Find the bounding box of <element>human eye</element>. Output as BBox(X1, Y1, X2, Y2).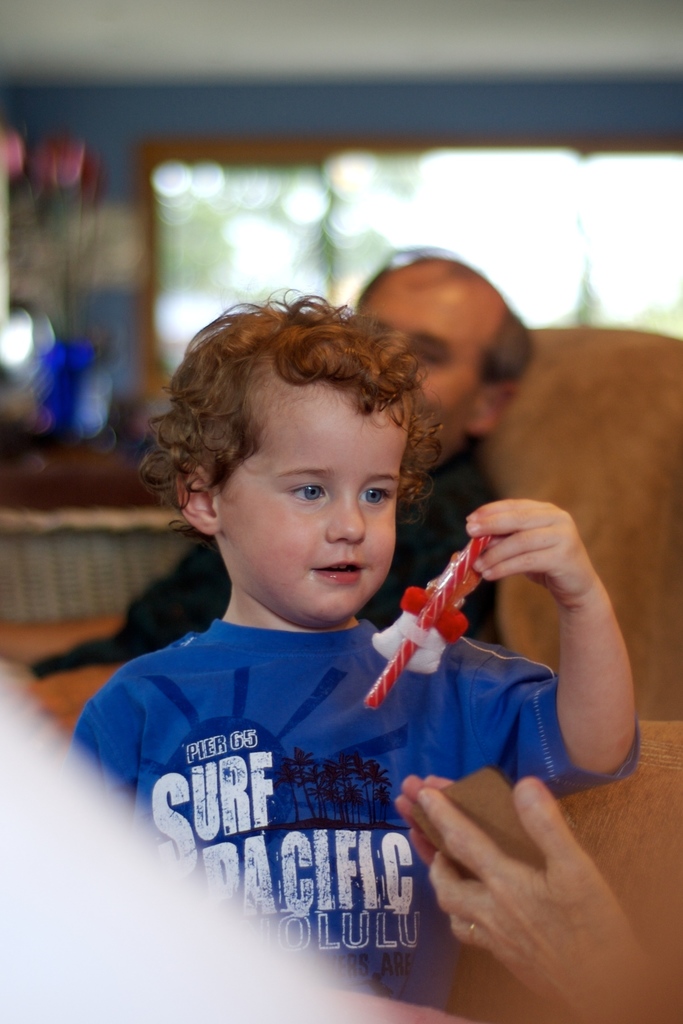
BBox(355, 483, 395, 509).
